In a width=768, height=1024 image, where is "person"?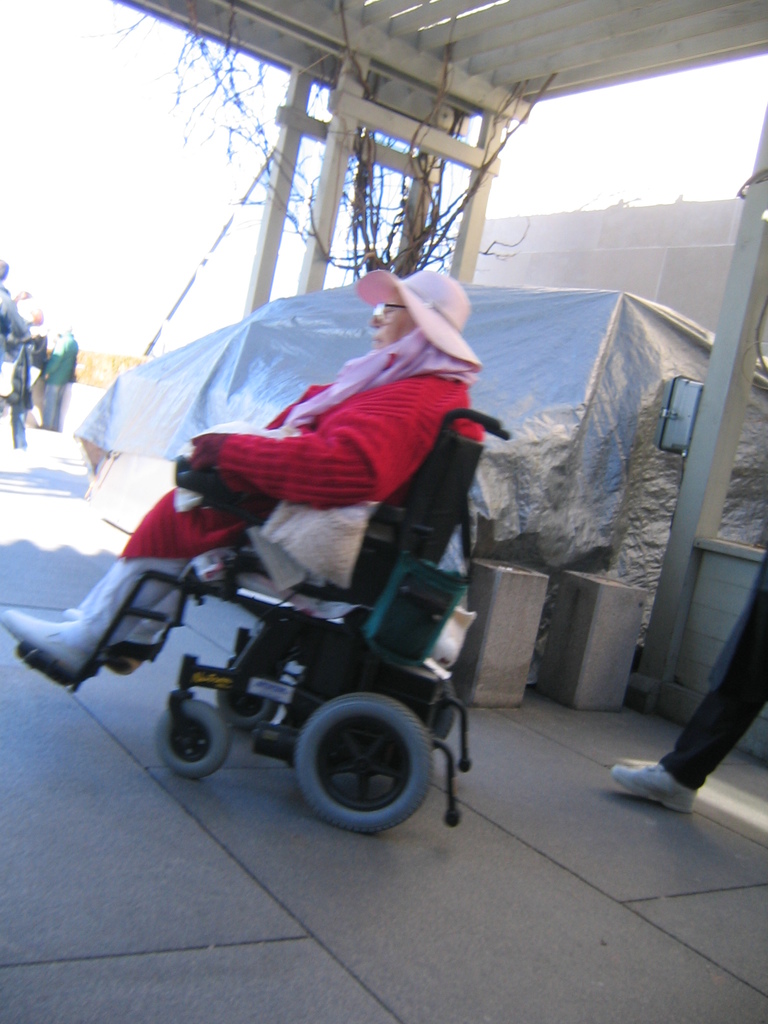
33, 321, 82, 431.
